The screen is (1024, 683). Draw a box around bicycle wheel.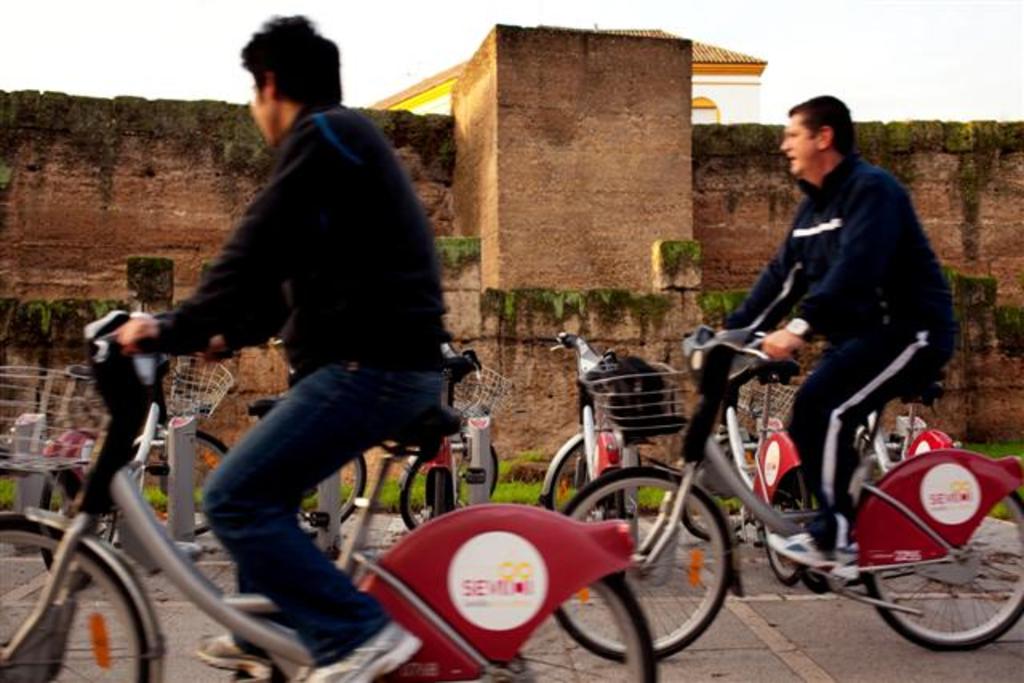
rect(846, 456, 1022, 651).
